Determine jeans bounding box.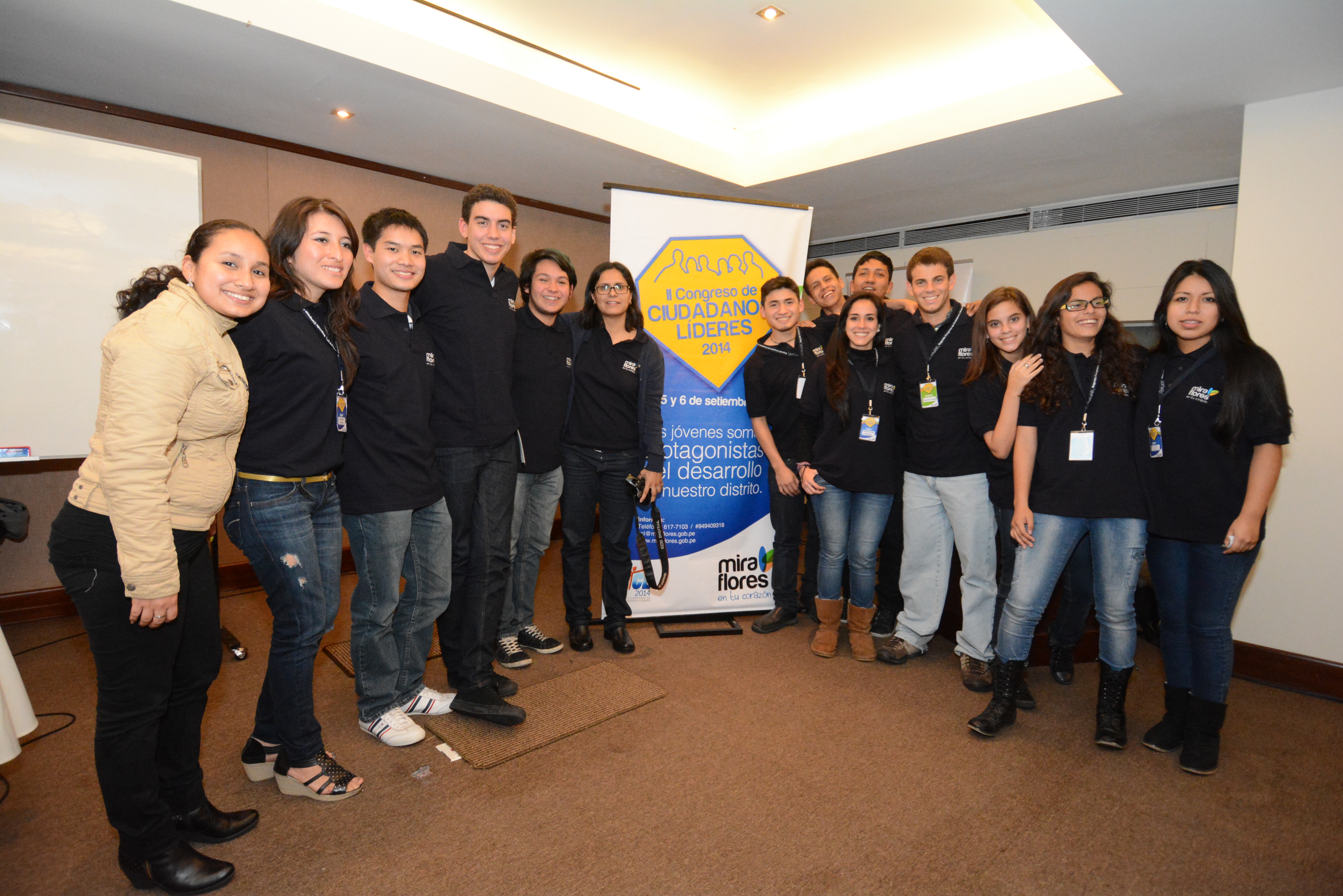
Determined: [133, 132, 154, 208].
